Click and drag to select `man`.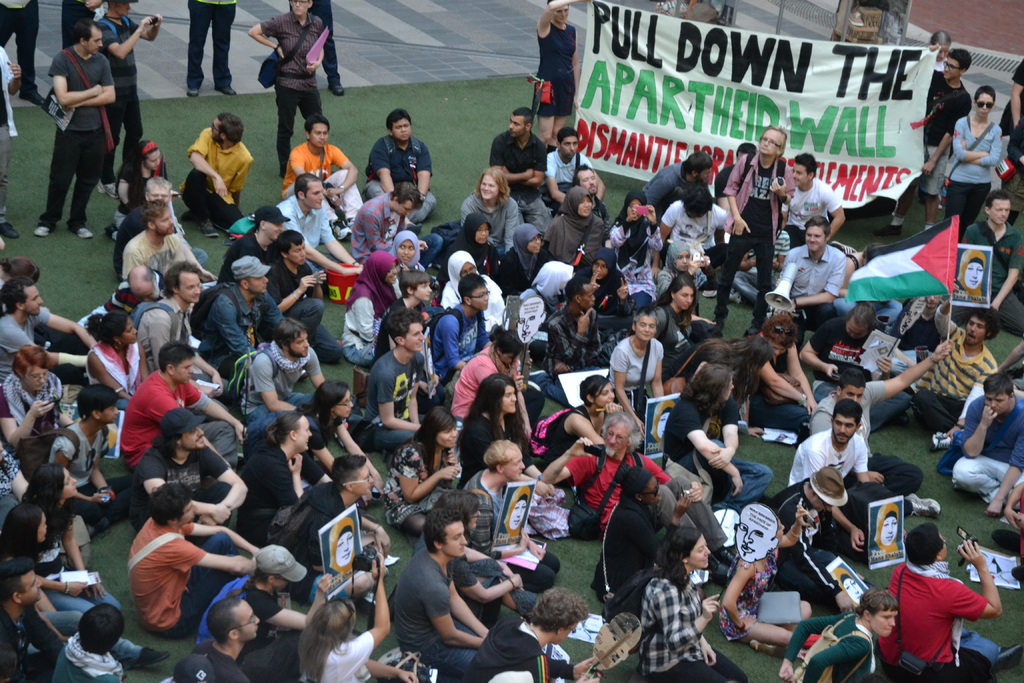
Selection: x1=33 y1=21 x2=117 y2=239.
